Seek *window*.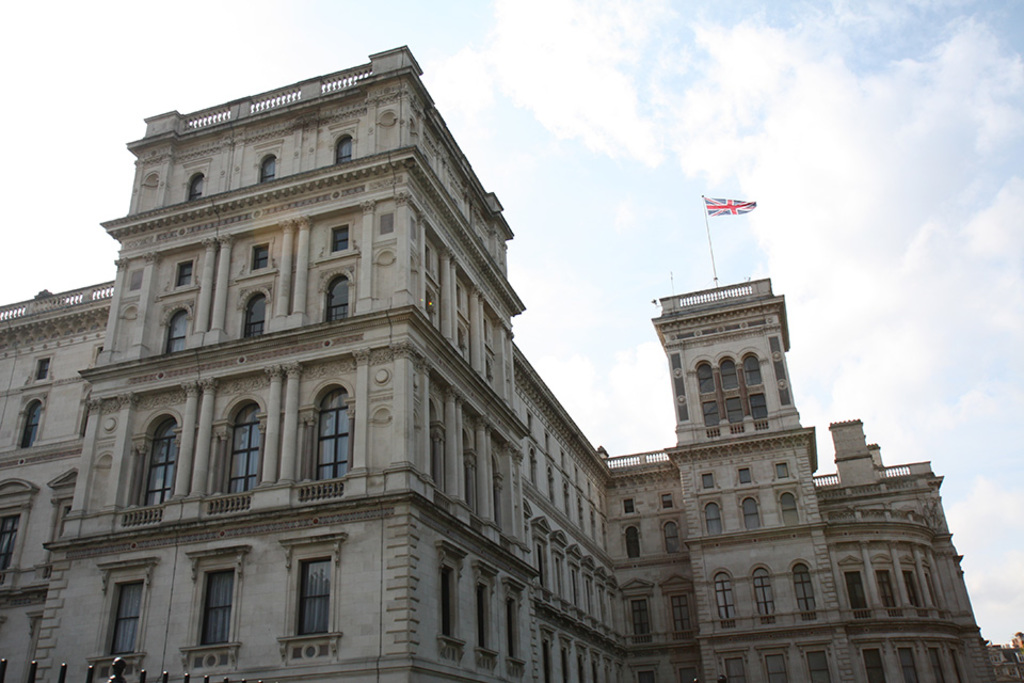
[x1=754, y1=568, x2=781, y2=618].
